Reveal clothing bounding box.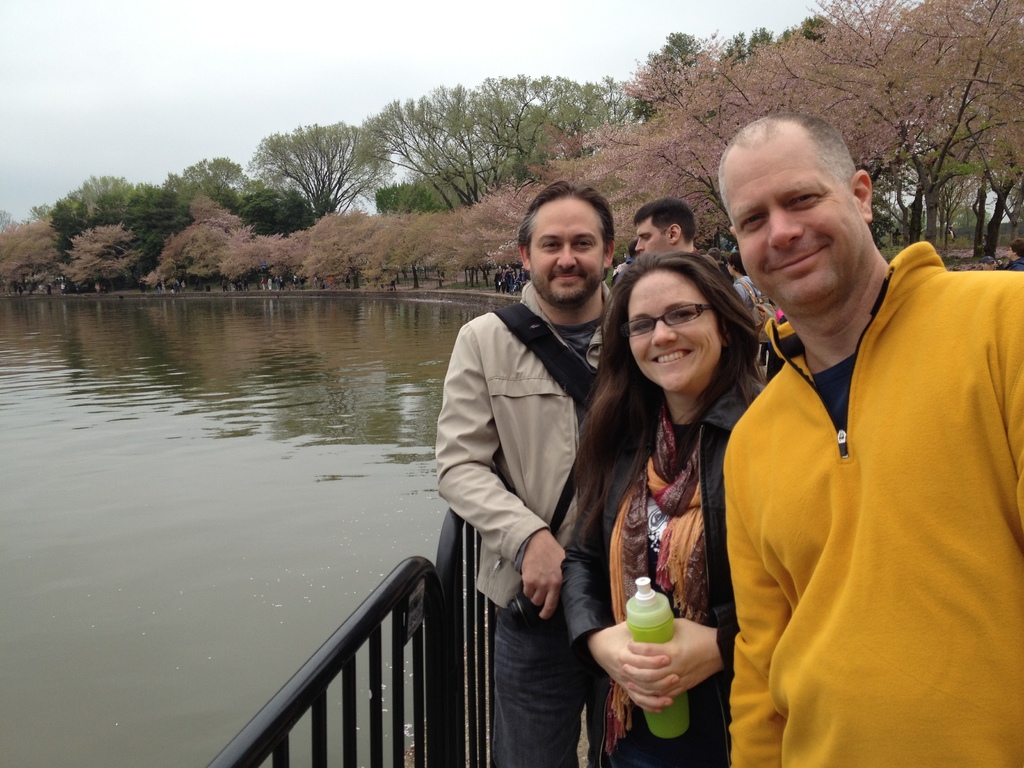
Revealed: 435,279,623,767.
